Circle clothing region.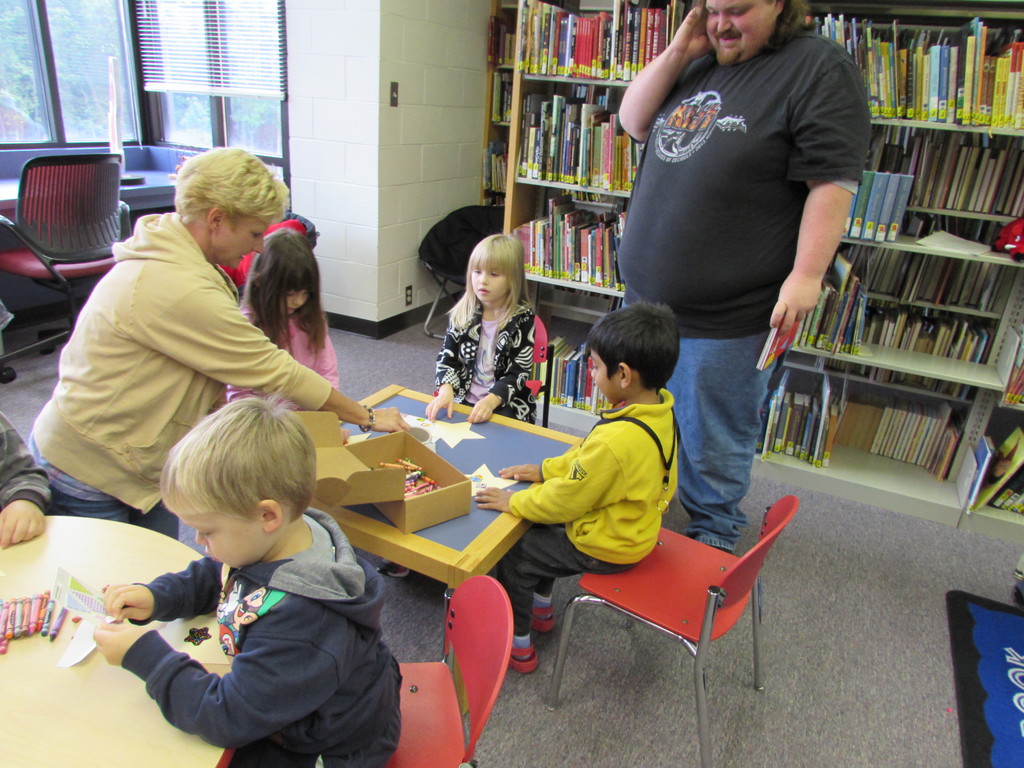
Region: select_region(19, 203, 330, 536).
